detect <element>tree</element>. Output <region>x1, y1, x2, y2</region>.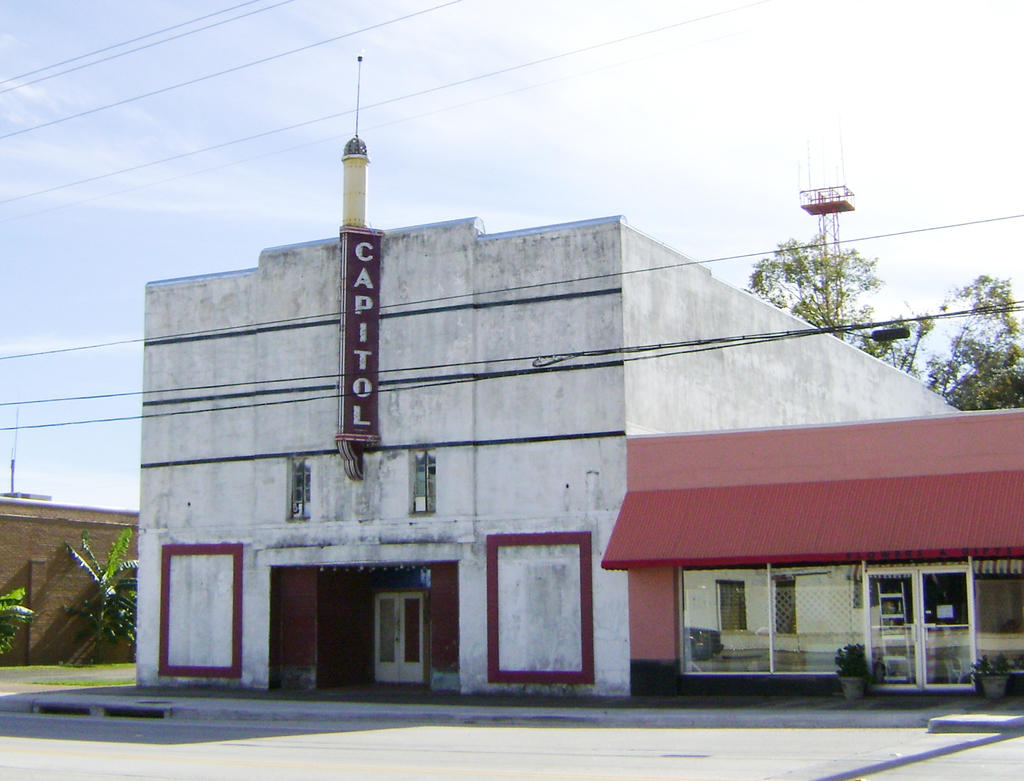
<region>742, 234, 917, 389</region>.
